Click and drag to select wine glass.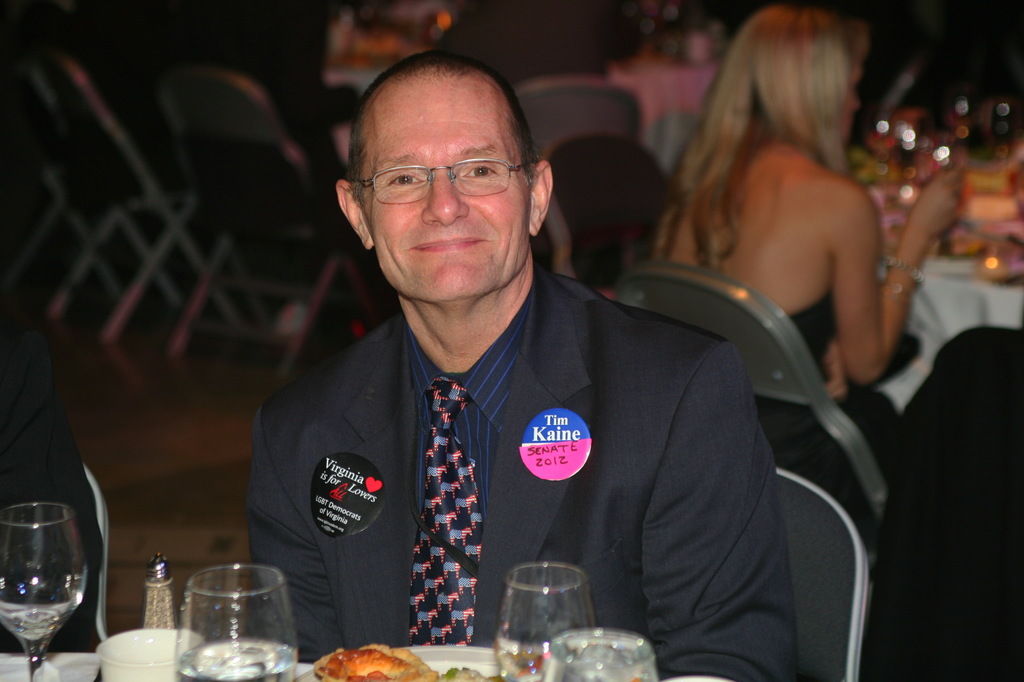
Selection: pyautogui.locateOnScreen(486, 556, 595, 681).
